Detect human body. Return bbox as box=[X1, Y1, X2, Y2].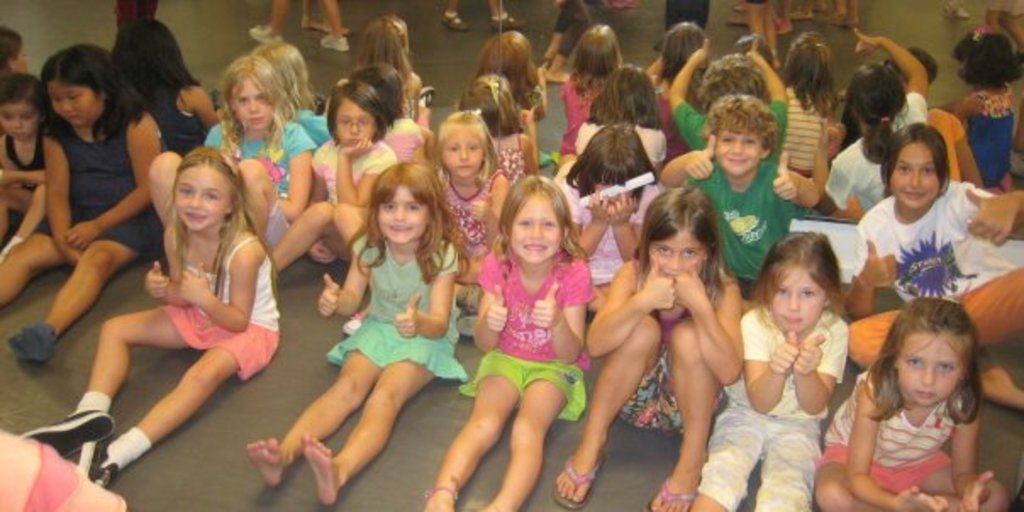
box=[63, 112, 273, 488].
